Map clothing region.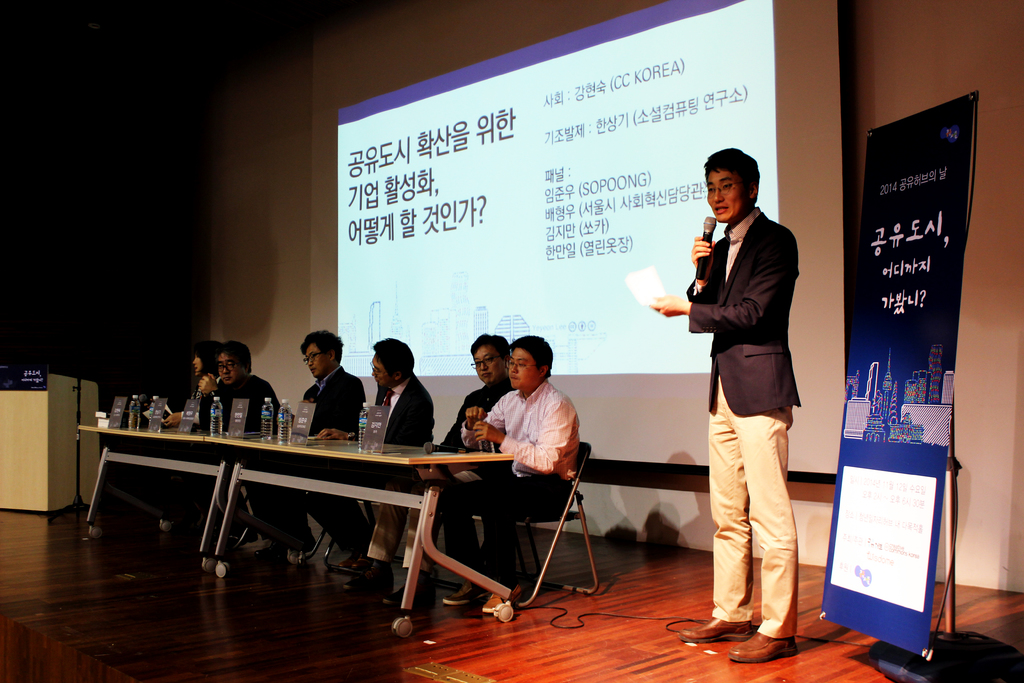
Mapped to [left=244, top=370, right=368, bottom=537].
